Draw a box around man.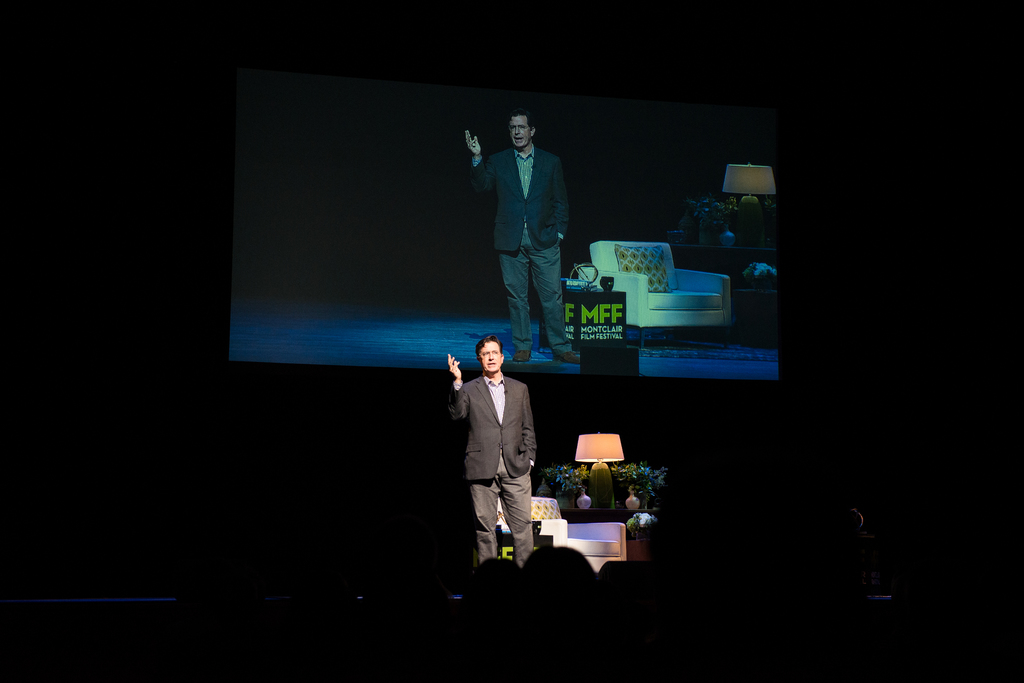
pyautogui.locateOnScreen(449, 338, 543, 567).
